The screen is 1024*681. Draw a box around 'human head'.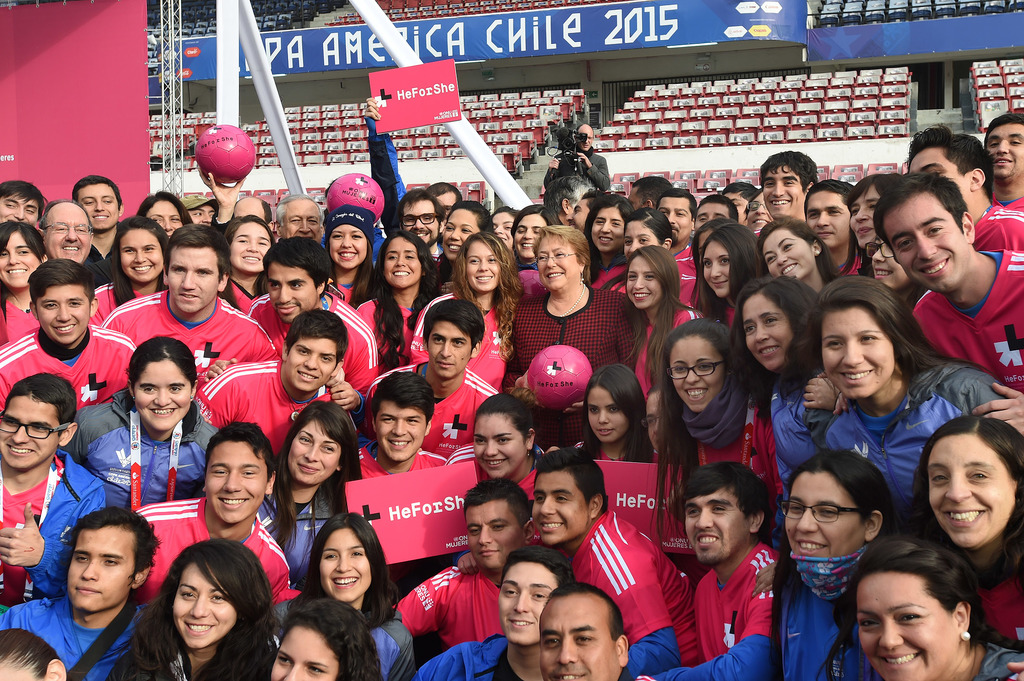
Rect(545, 173, 594, 220).
